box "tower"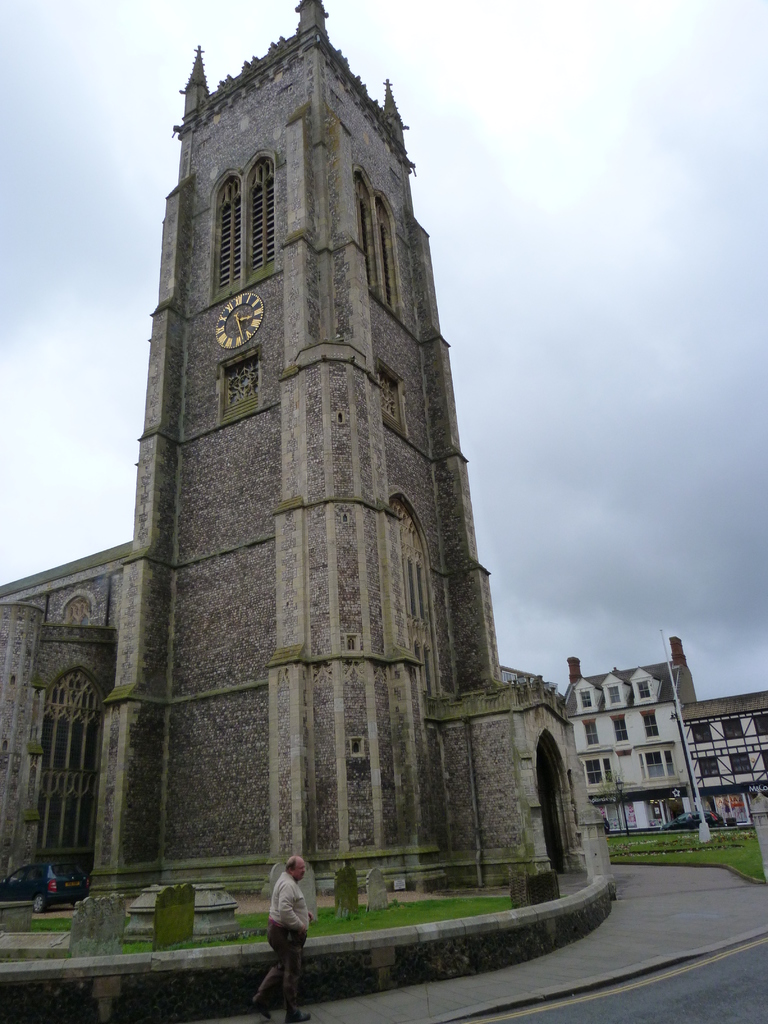
[49, 12, 612, 908]
